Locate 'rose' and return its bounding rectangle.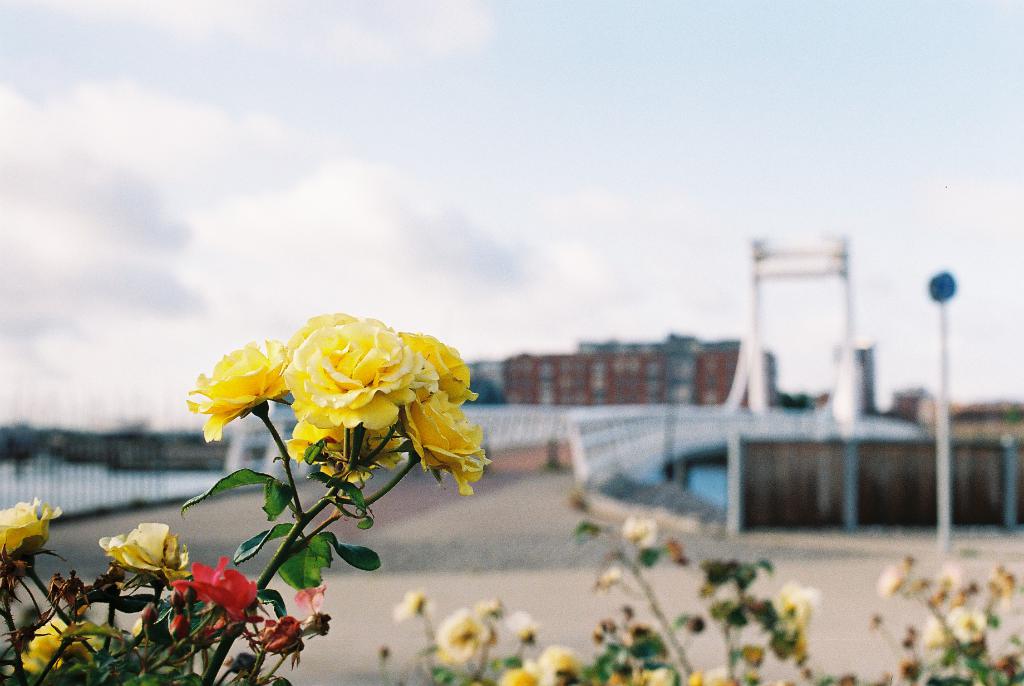
0 499 60 561.
